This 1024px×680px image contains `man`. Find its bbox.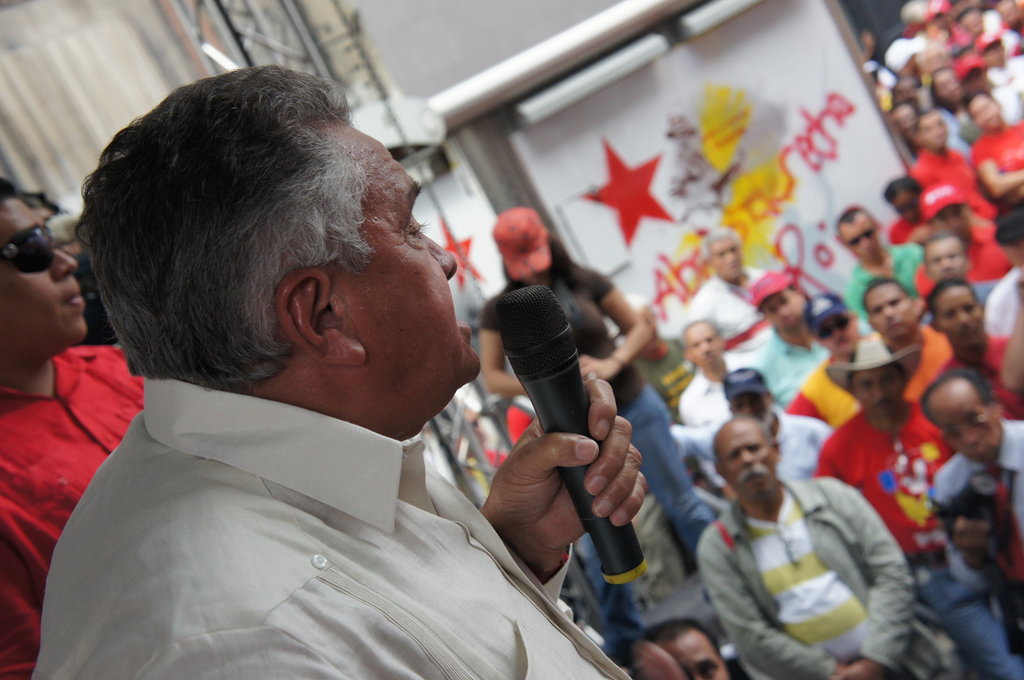
(left=916, top=184, right=1016, bottom=294).
